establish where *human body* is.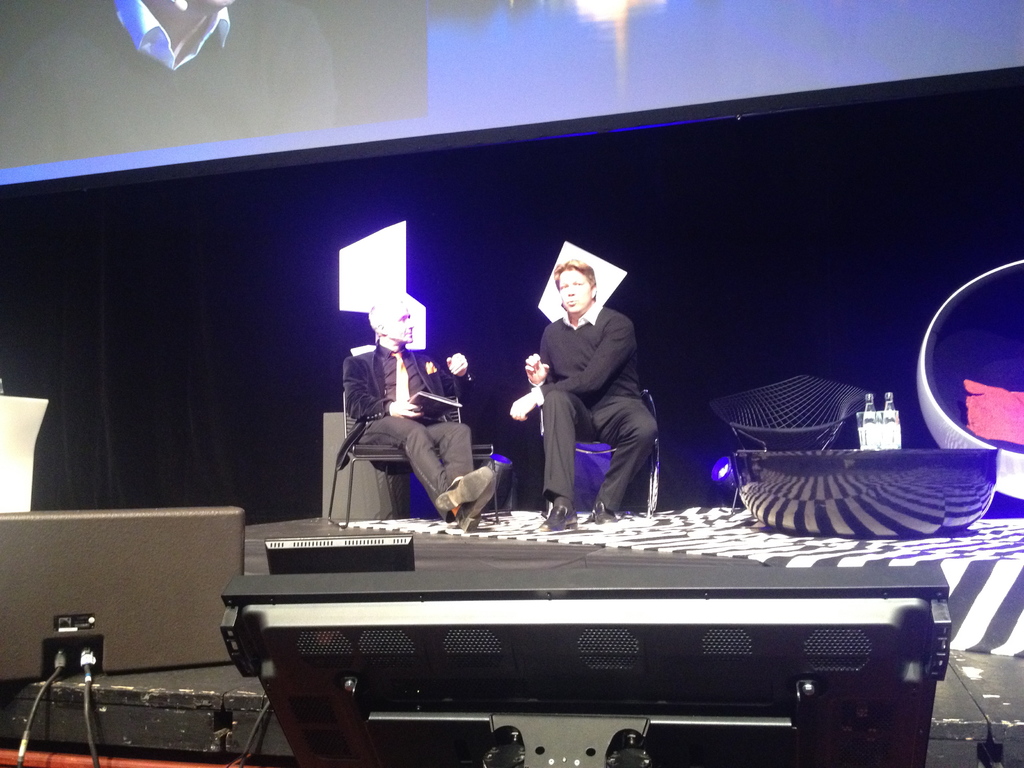
Established at [x1=330, y1=309, x2=472, y2=527].
